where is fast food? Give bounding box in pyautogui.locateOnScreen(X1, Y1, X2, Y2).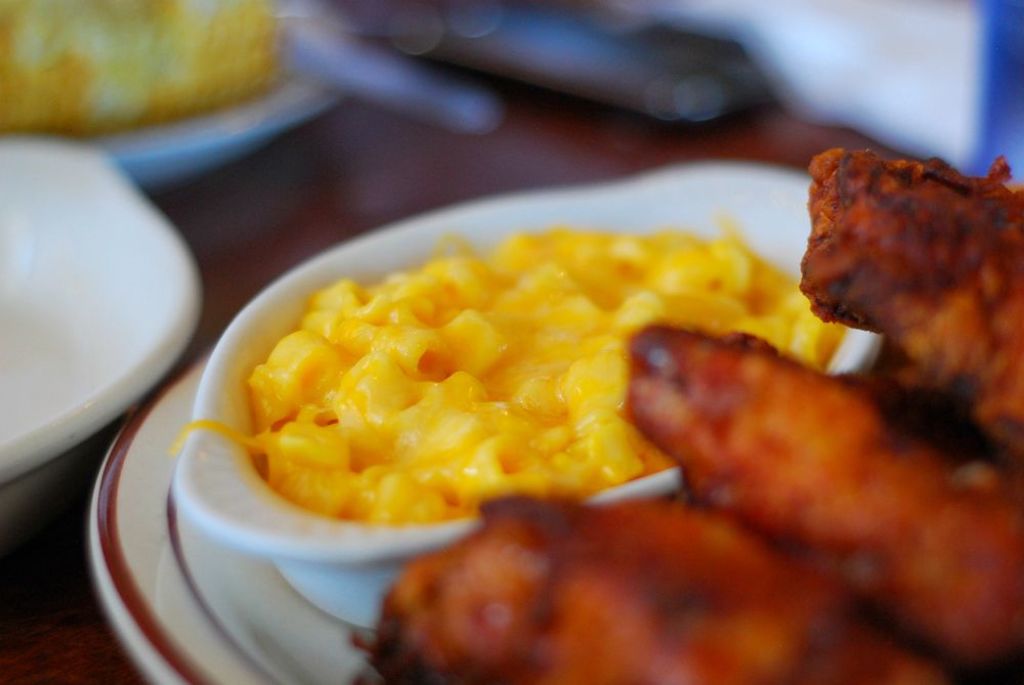
pyautogui.locateOnScreen(804, 155, 1023, 453).
